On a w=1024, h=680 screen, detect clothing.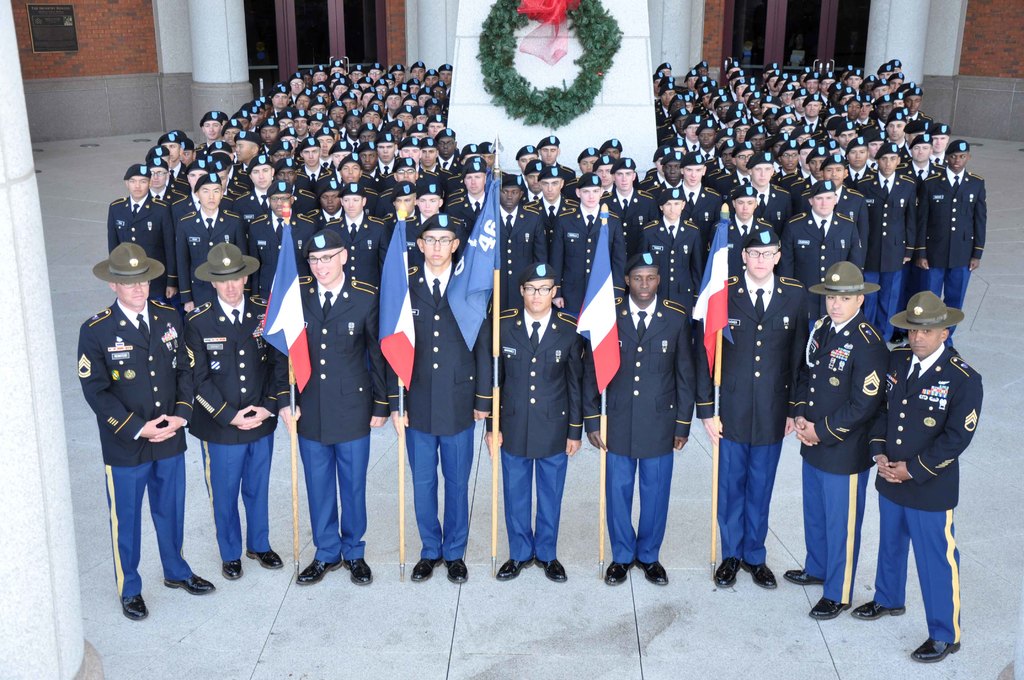
[872, 320, 989, 611].
